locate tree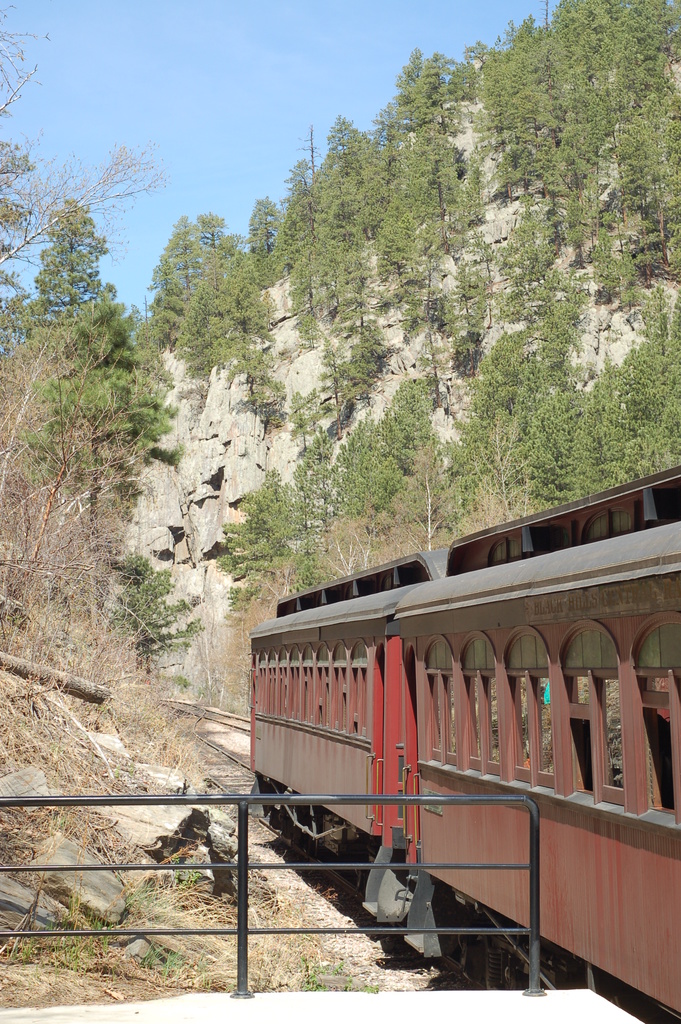
<box>22,159,102,317</box>
